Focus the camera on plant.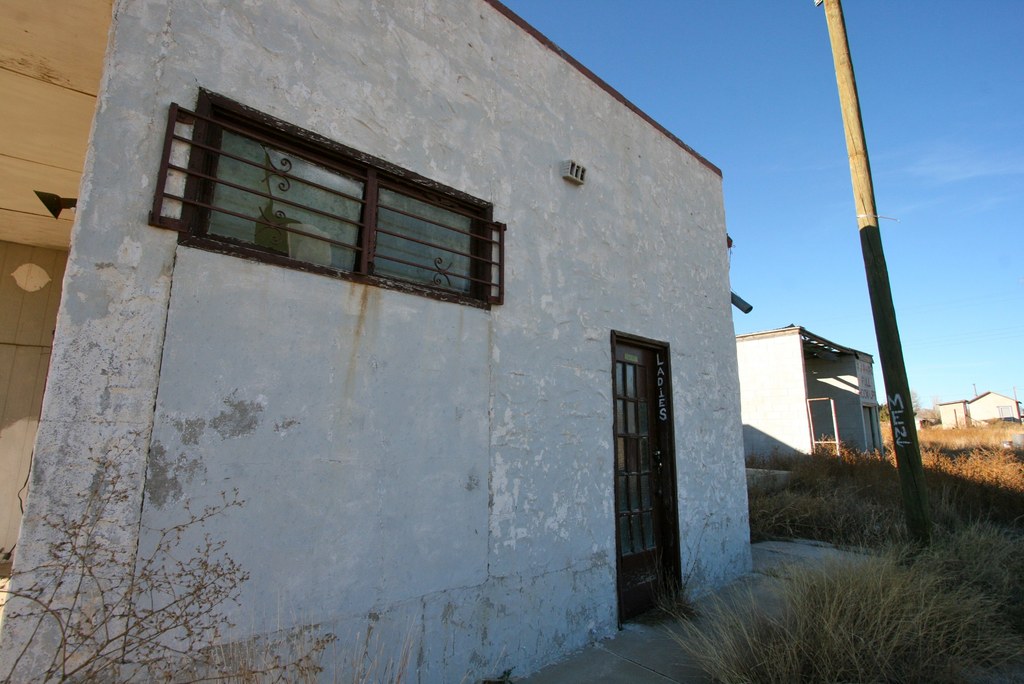
Focus region: left=641, top=512, right=1023, bottom=683.
